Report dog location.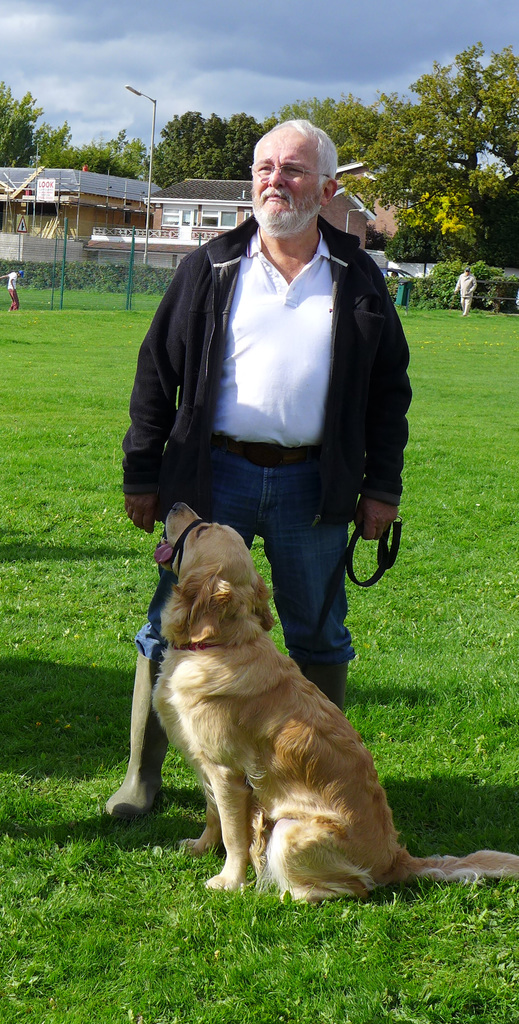
Report: <region>149, 502, 518, 909</region>.
